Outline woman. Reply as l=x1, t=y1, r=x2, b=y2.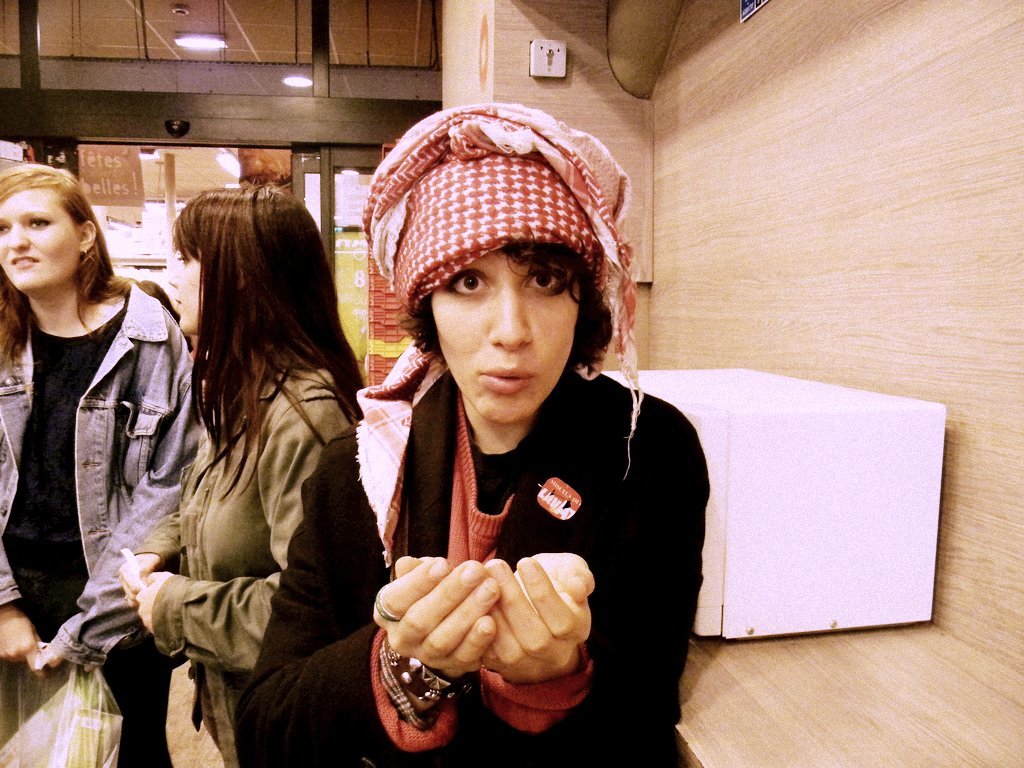
l=119, t=182, r=364, b=766.
